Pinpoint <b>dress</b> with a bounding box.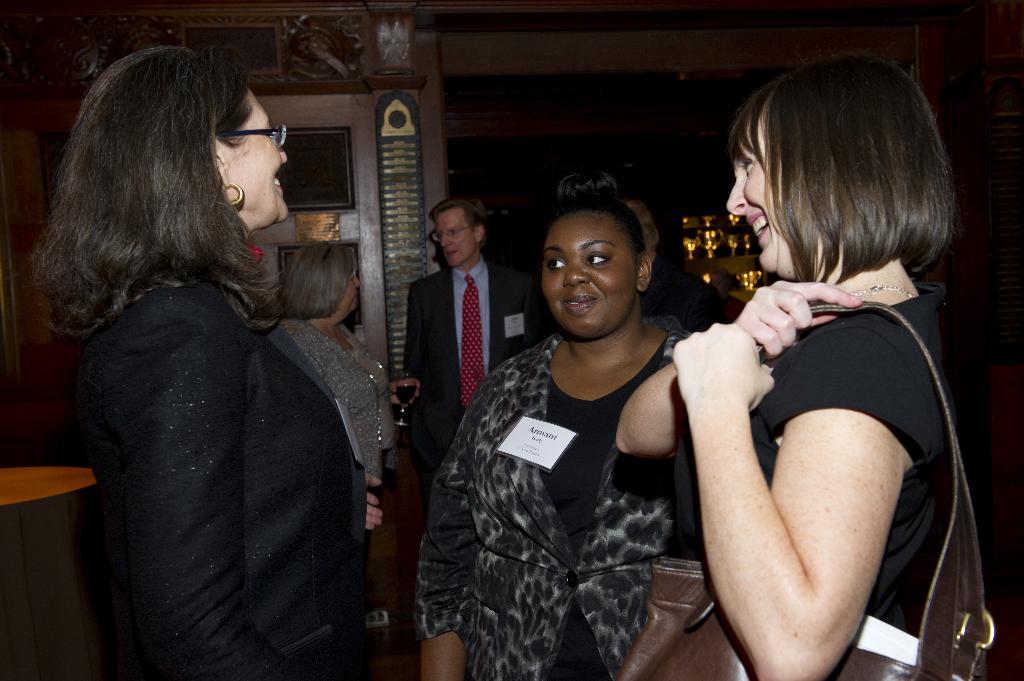
left=536, top=334, right=666, bottom=680.
